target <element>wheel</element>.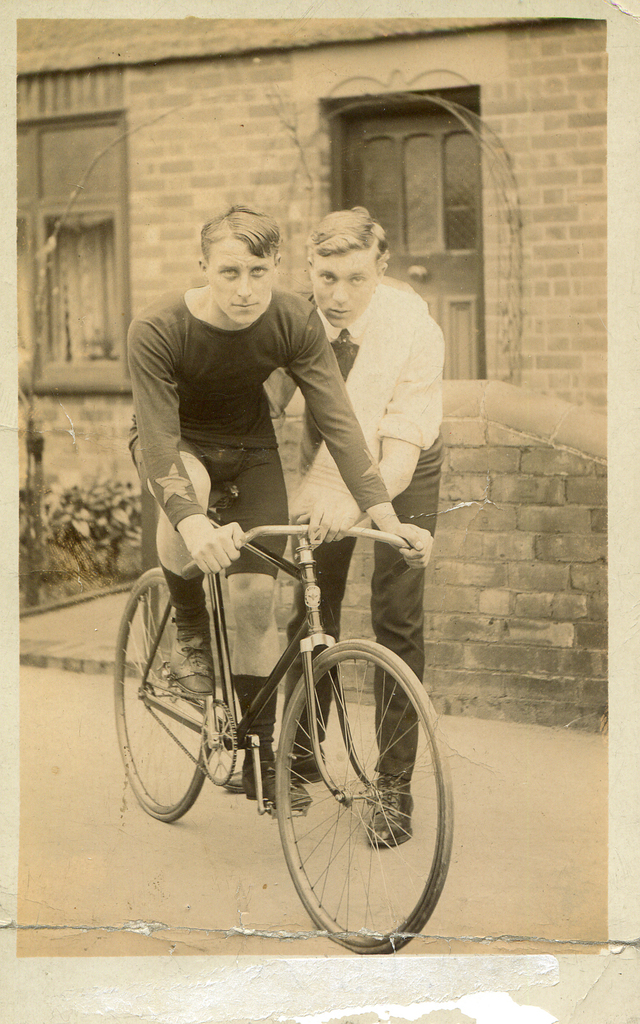
Target region: box=[272, 629, 461, 951].
